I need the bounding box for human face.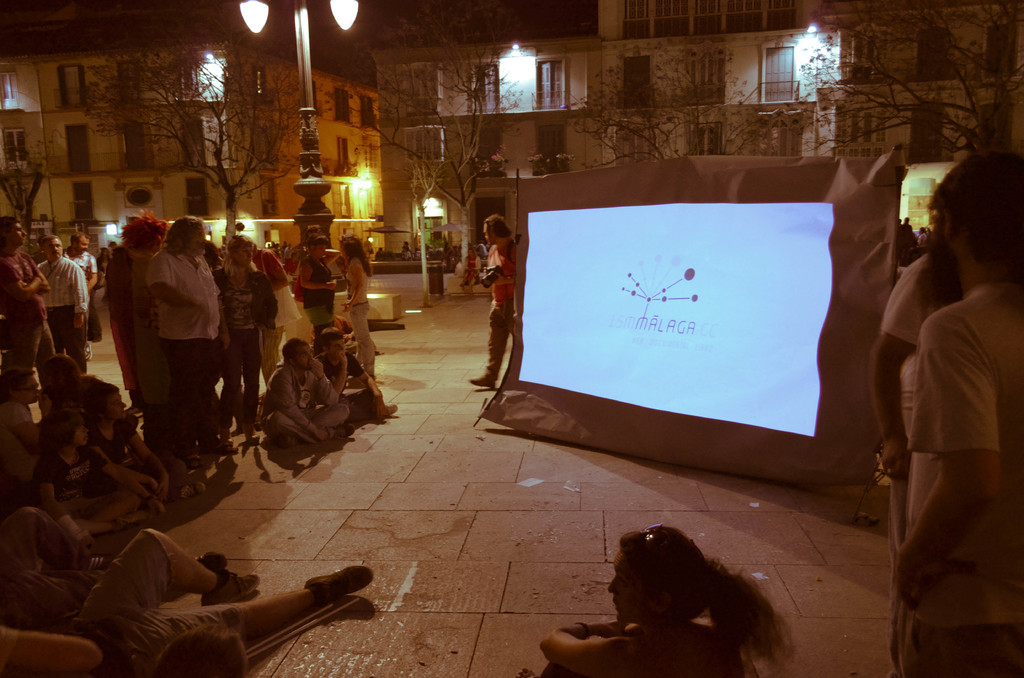
Here it is: x1=607 y1=552 x2=655 y2=621.
